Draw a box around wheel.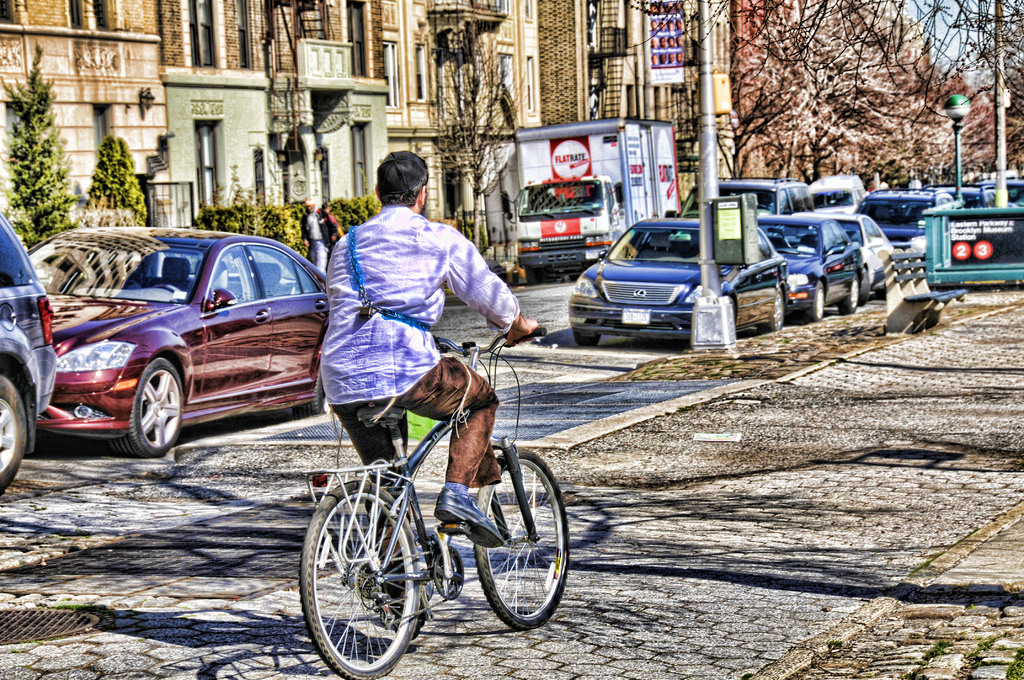
(left=755, top=282, right=781, bottom=333).
